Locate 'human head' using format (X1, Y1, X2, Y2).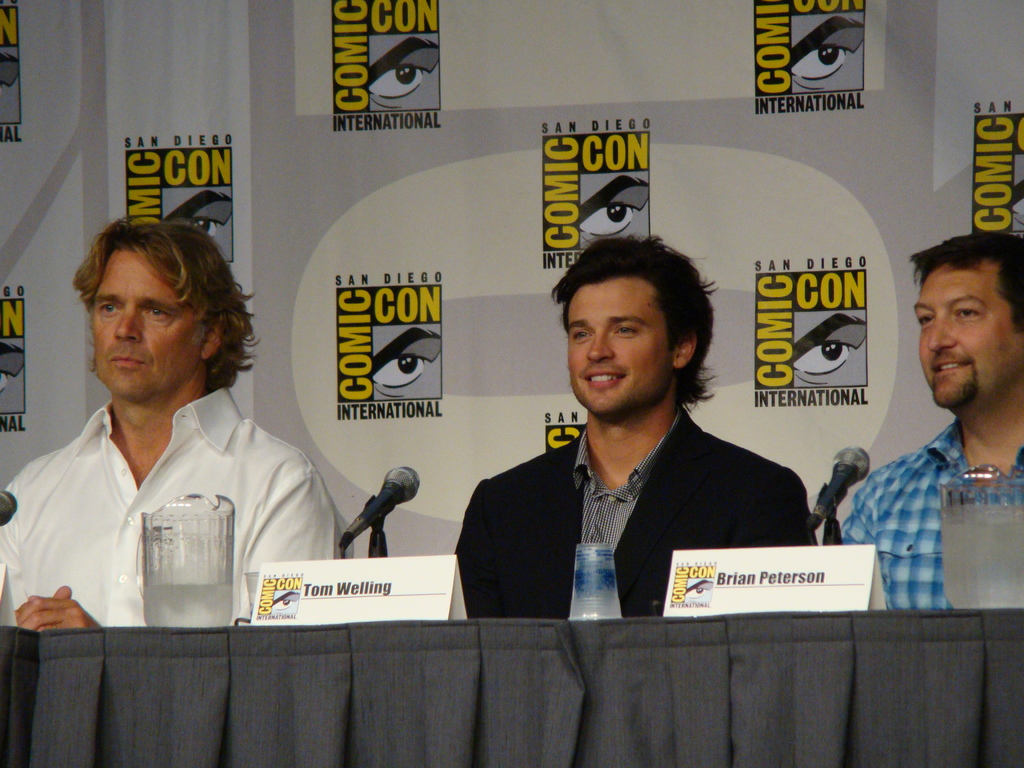
(89, 220, 244, 410).
